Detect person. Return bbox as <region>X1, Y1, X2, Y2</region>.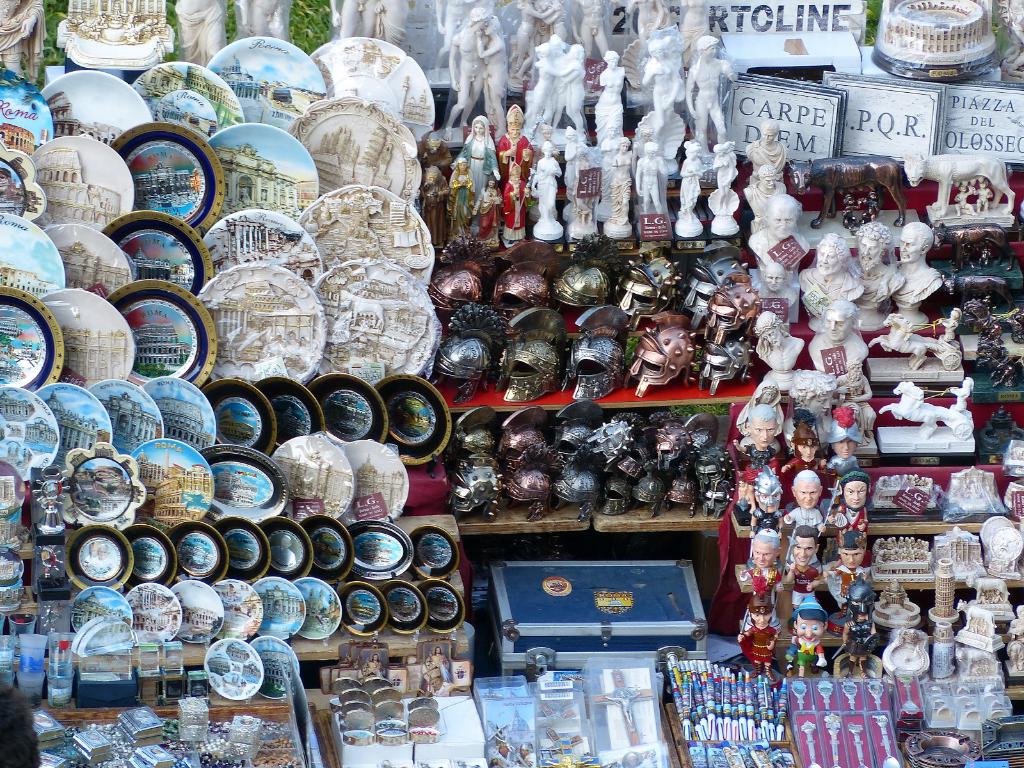
<region>840, 359, 874, 445</region>.
